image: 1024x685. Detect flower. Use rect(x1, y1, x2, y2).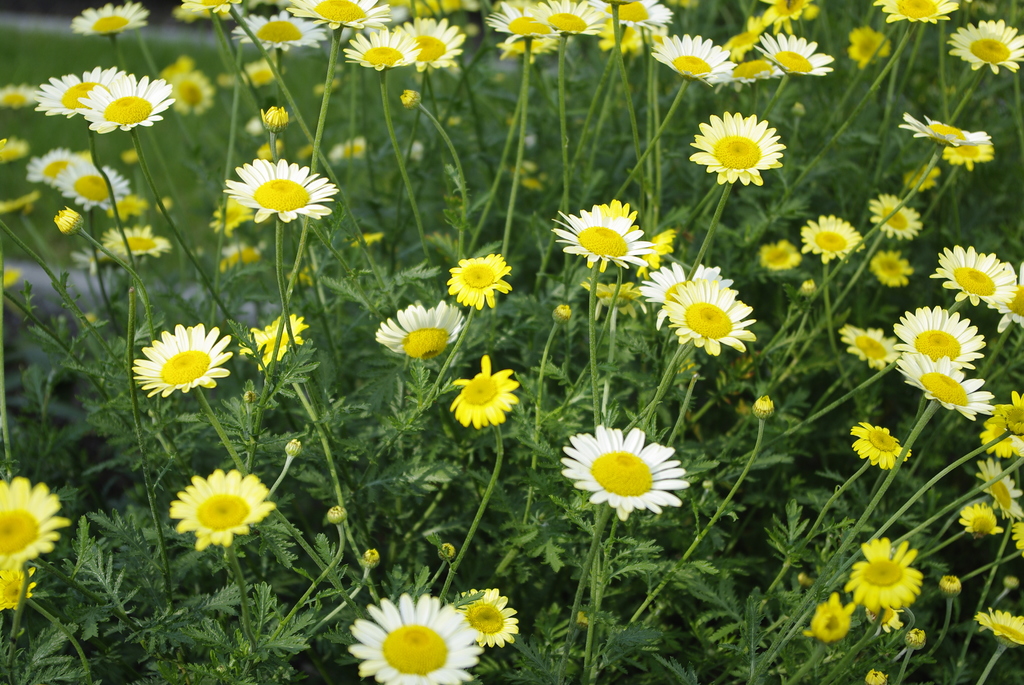
rect(173, 468, 291, 557).
